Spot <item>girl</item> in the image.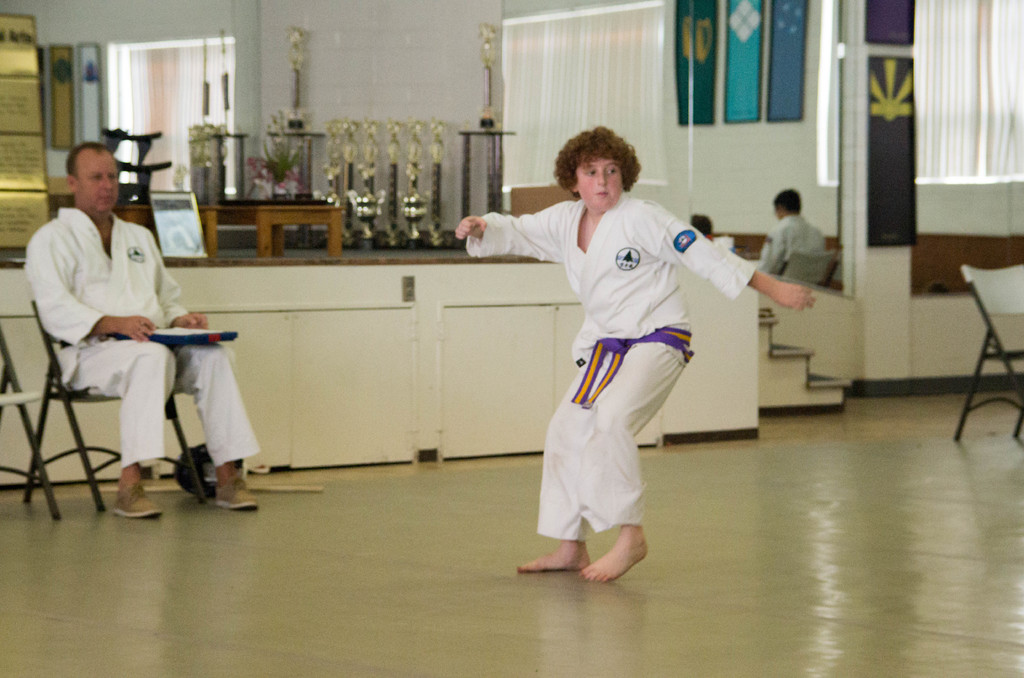
<item>girl</item> found at detection(458, 129, 815, 584).
